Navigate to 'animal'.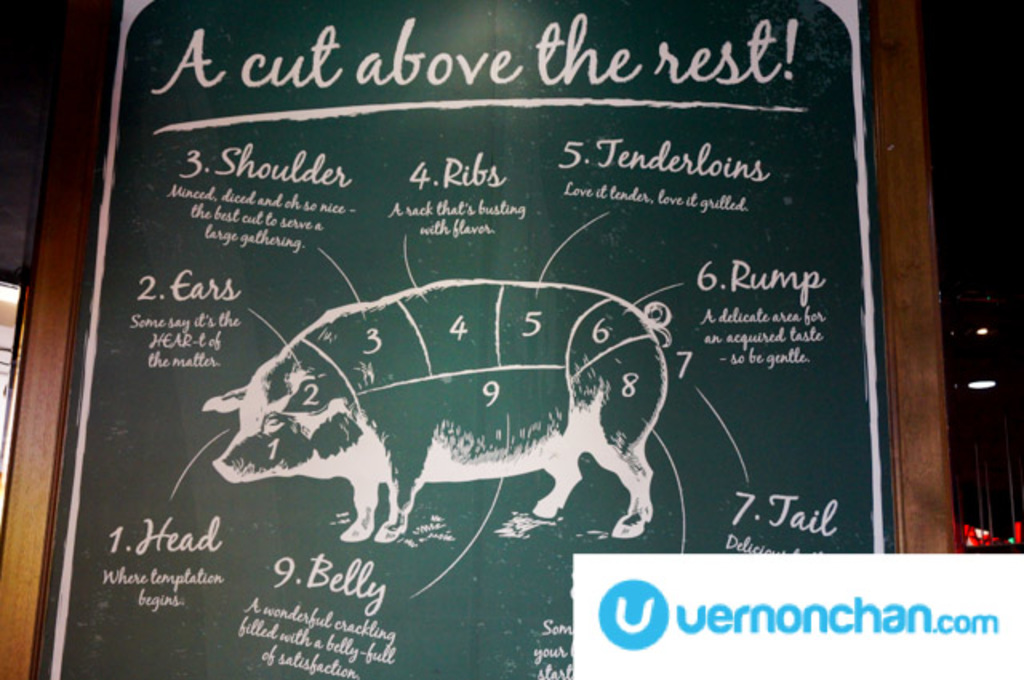
Navigation target: (left=200, top=277, right=672, bottom=544).
